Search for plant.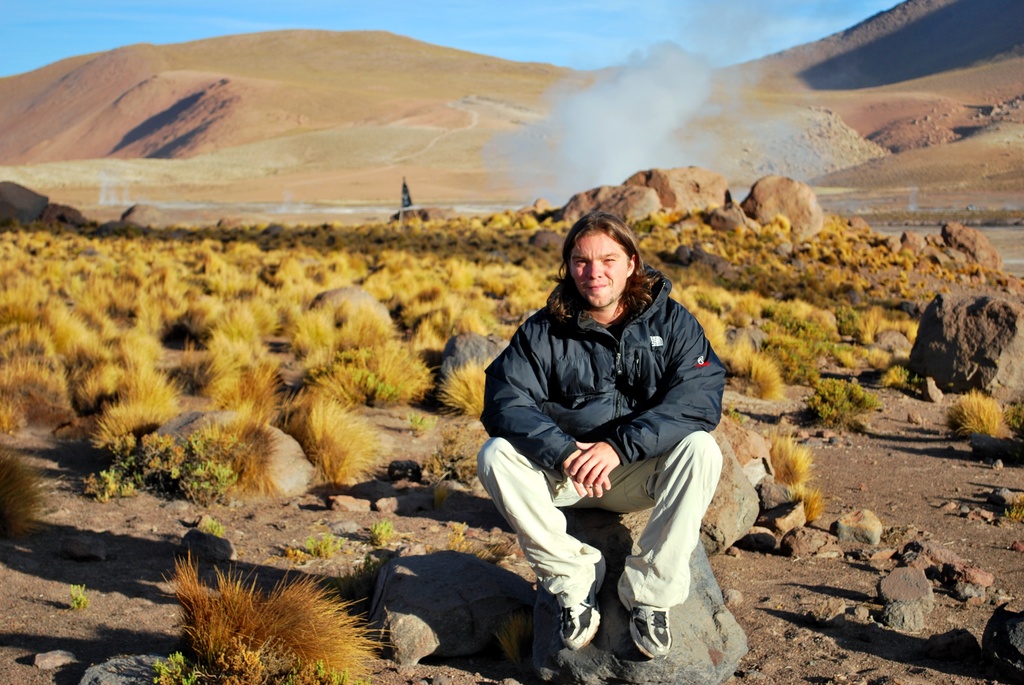
Found at (0,443,56,539).
